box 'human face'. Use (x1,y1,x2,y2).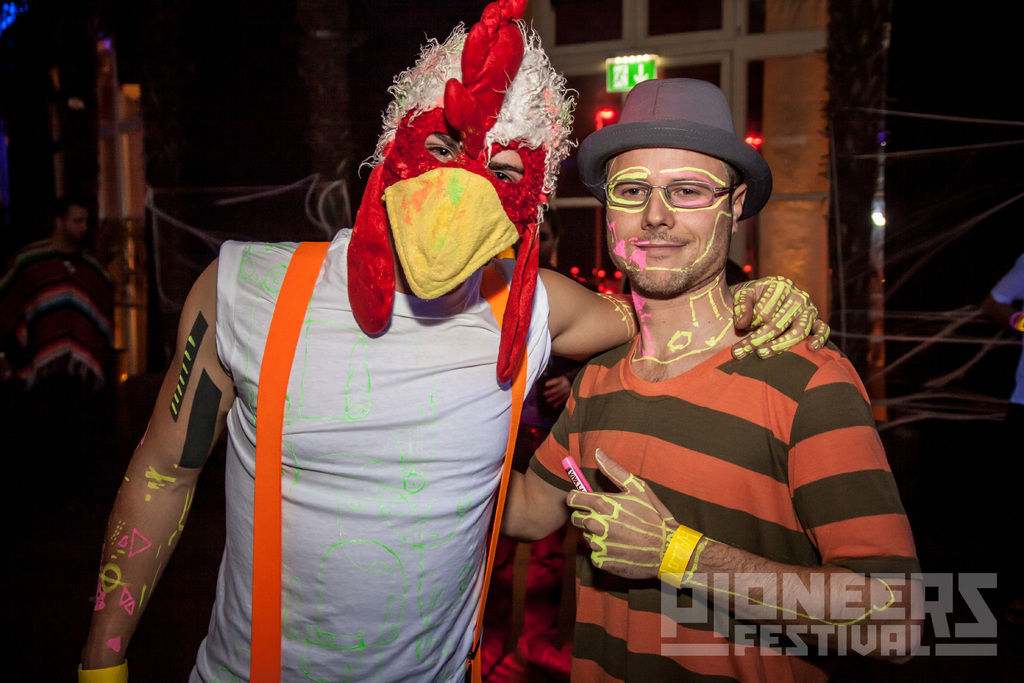
(58,206,88,237).
